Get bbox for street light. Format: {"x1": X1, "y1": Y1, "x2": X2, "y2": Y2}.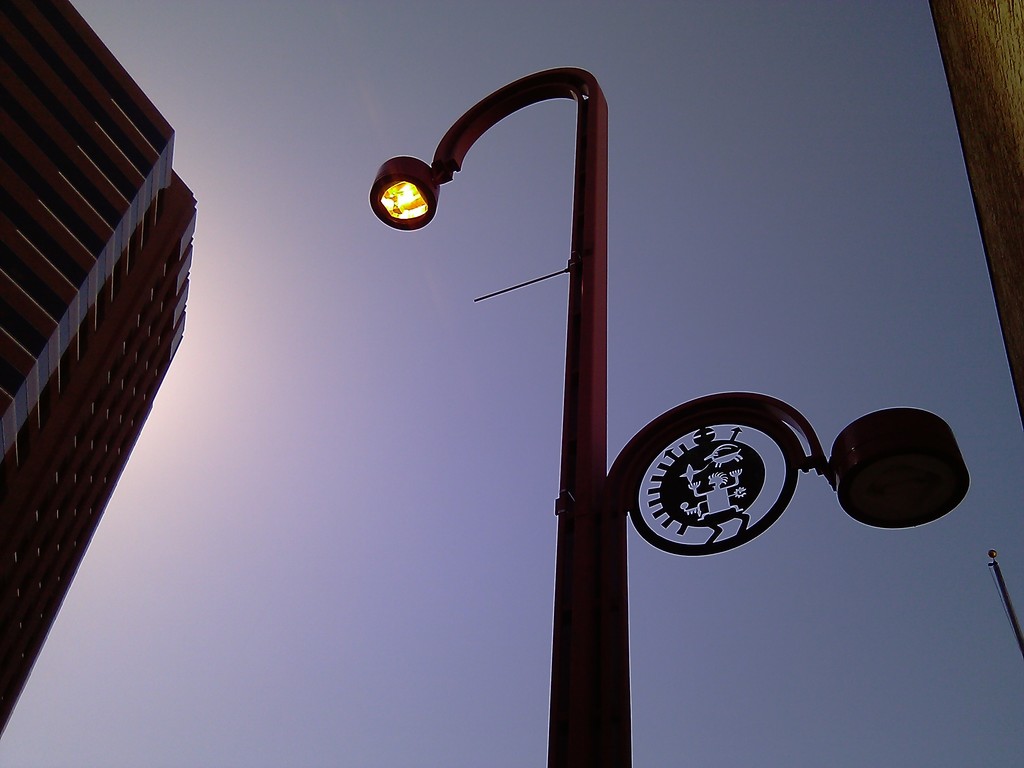
{"x1": 367, "y1": 68, "x2": 624, "y2": 758}.
